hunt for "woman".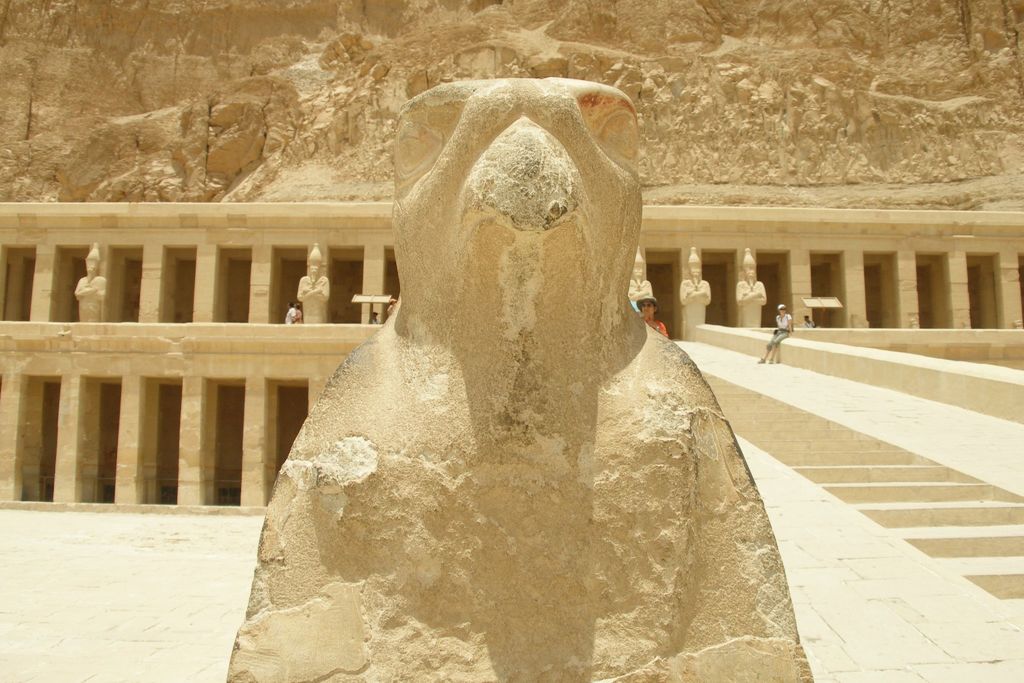
Hunted down at x1=632, y1=298, x2=674, y2=344.
